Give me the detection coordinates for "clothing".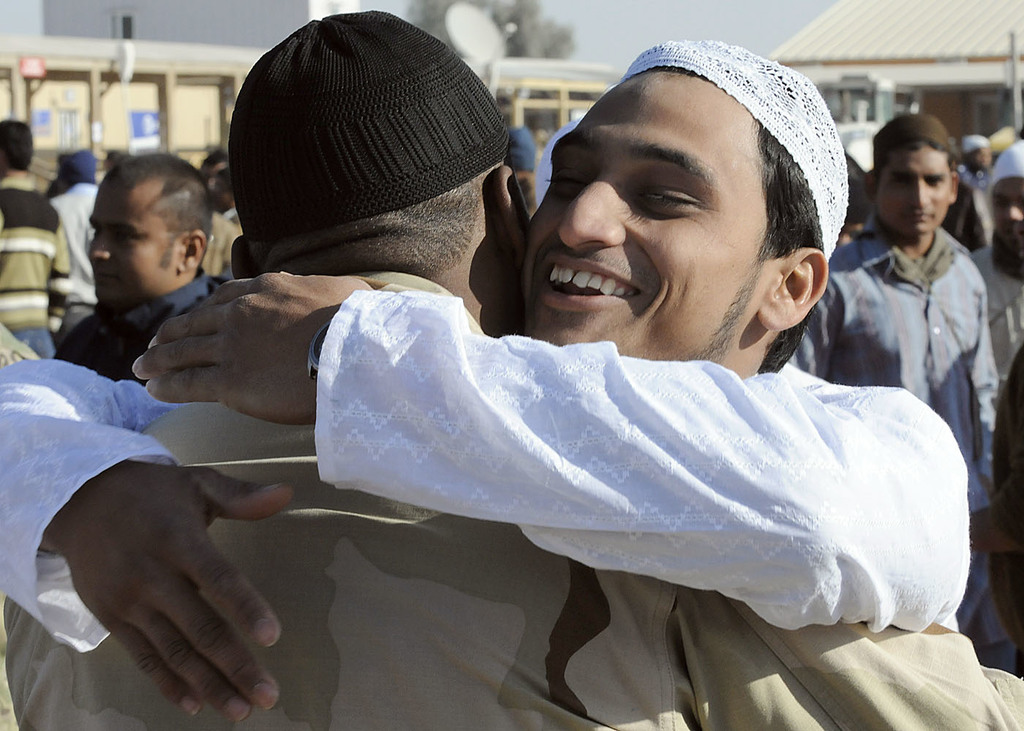
<box>0,262,1023,730</box>.
